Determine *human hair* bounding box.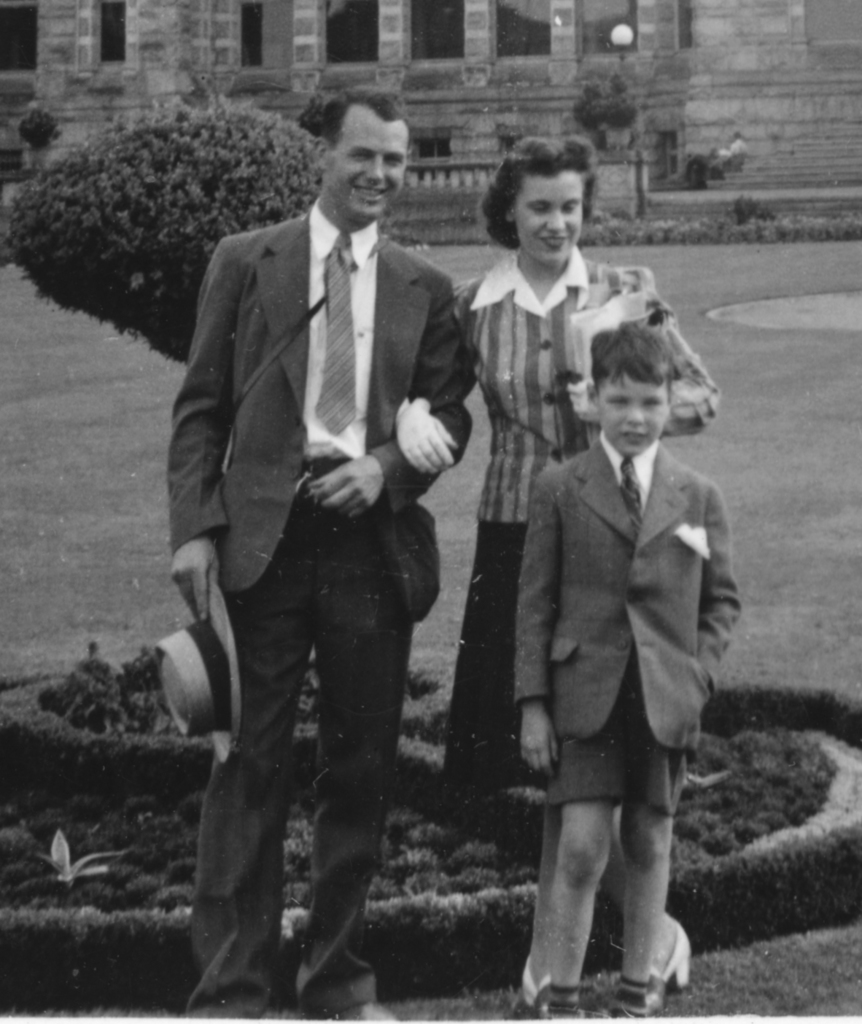
Determined: x1=487, y1=138, x2=605, y2=246.
